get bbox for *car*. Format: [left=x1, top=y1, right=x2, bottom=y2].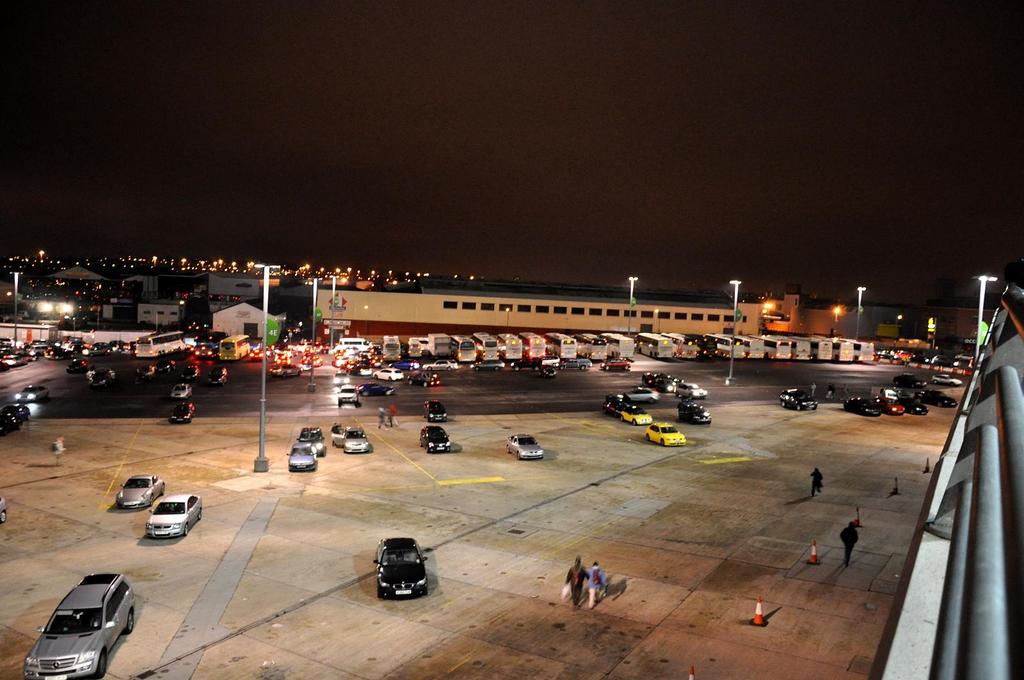
[left=115, top=476, right=166, bottom=509].
